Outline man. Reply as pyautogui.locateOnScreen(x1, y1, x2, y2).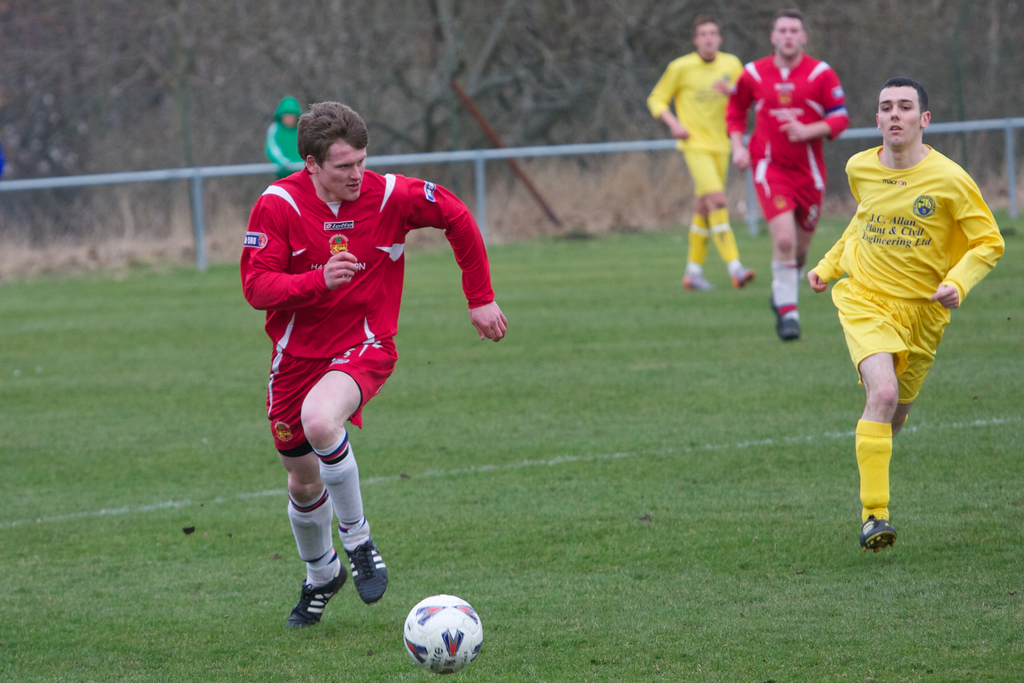
pyautogui.locateOnScreen(242, 103, 509, 629).
